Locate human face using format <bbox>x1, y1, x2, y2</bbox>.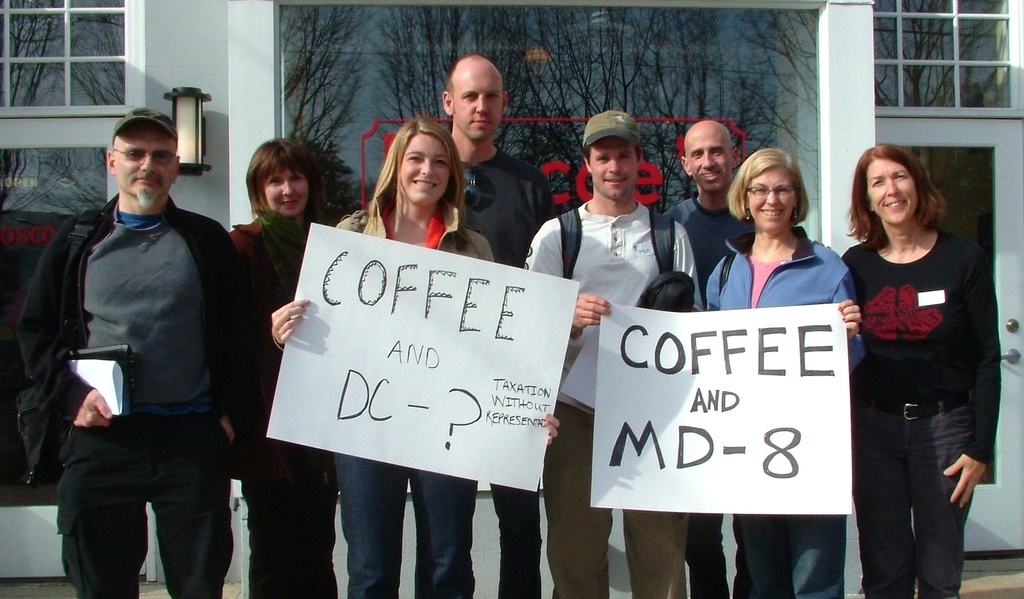
<bbox>262, 170, 311, 223</bbox>.
